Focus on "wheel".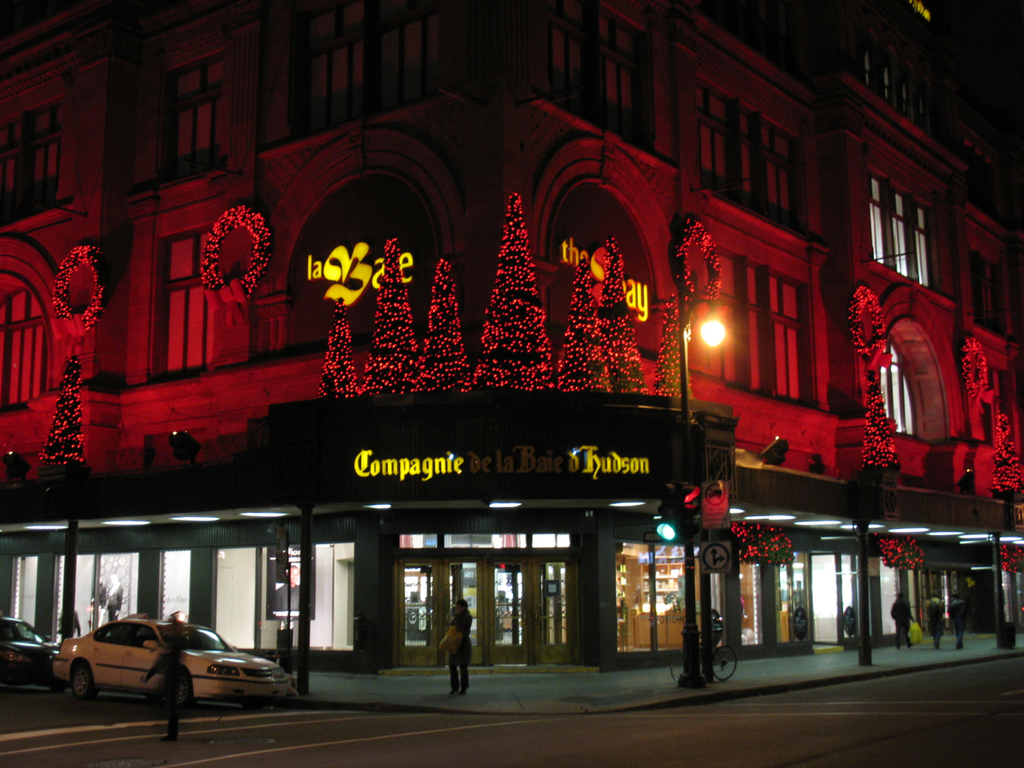
Focused at locate(60, 666, 101, 693).
